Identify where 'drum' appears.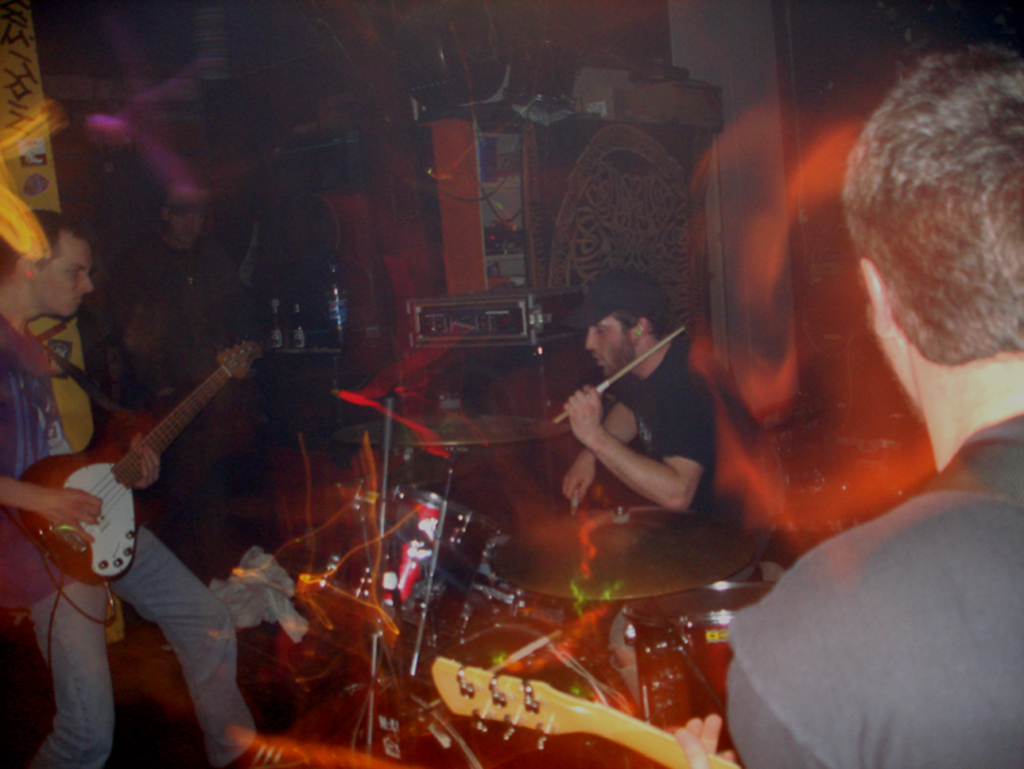
Appears at pyautogui.locateOnScreen(625, 581, 776, 754).
